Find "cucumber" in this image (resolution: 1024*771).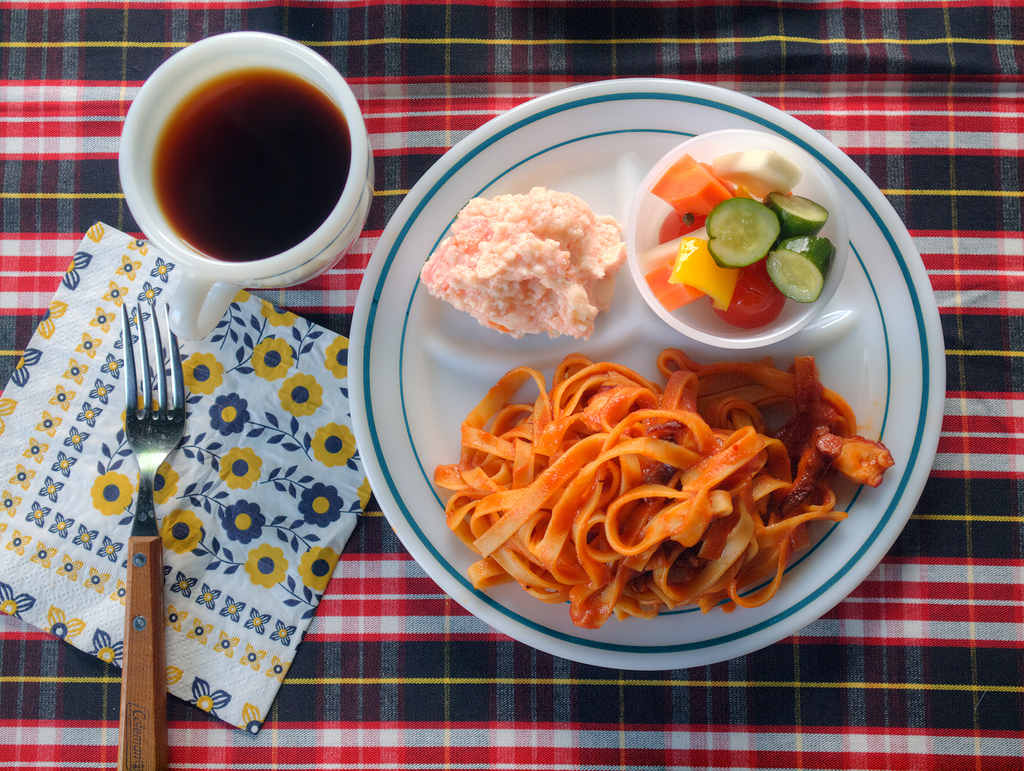
x1=764, y1=193, x2=825, y2=238.
